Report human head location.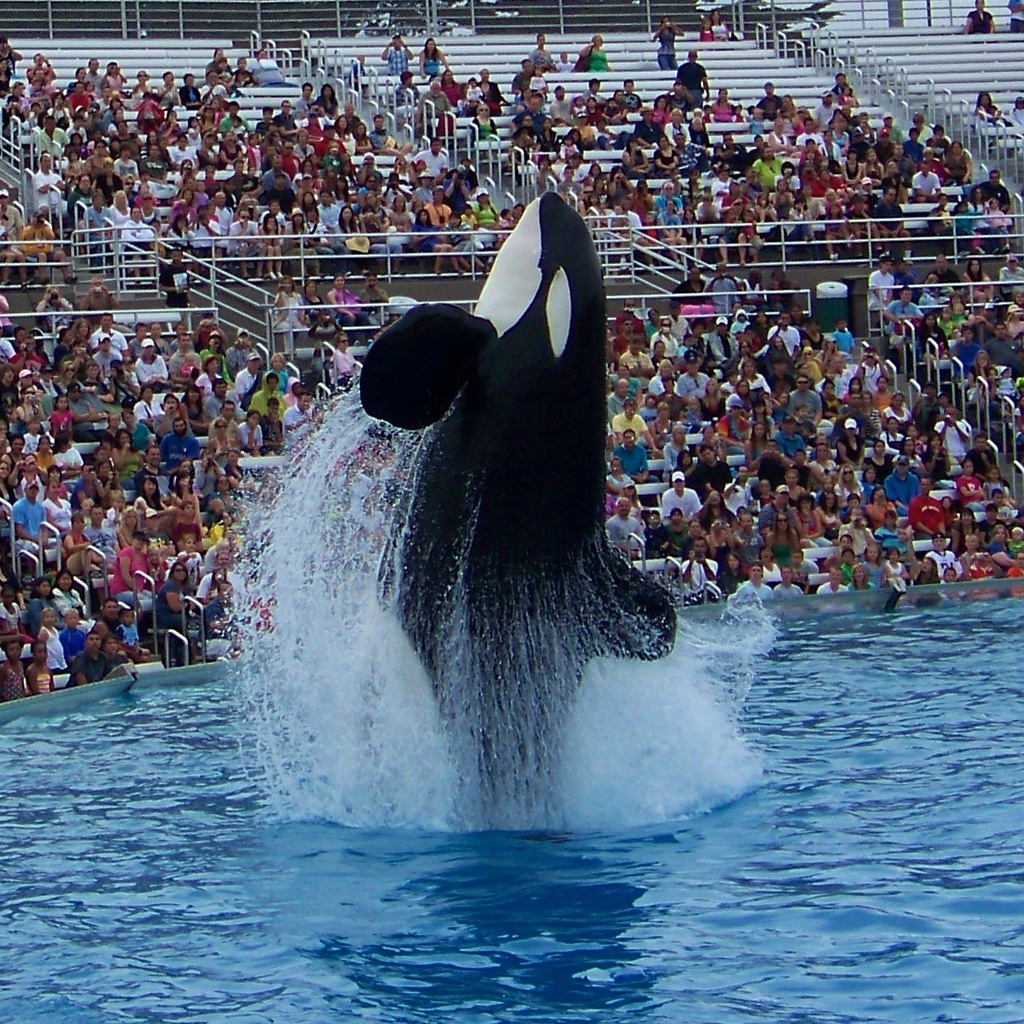
Report: bbox(915, 480, 935, 495).
